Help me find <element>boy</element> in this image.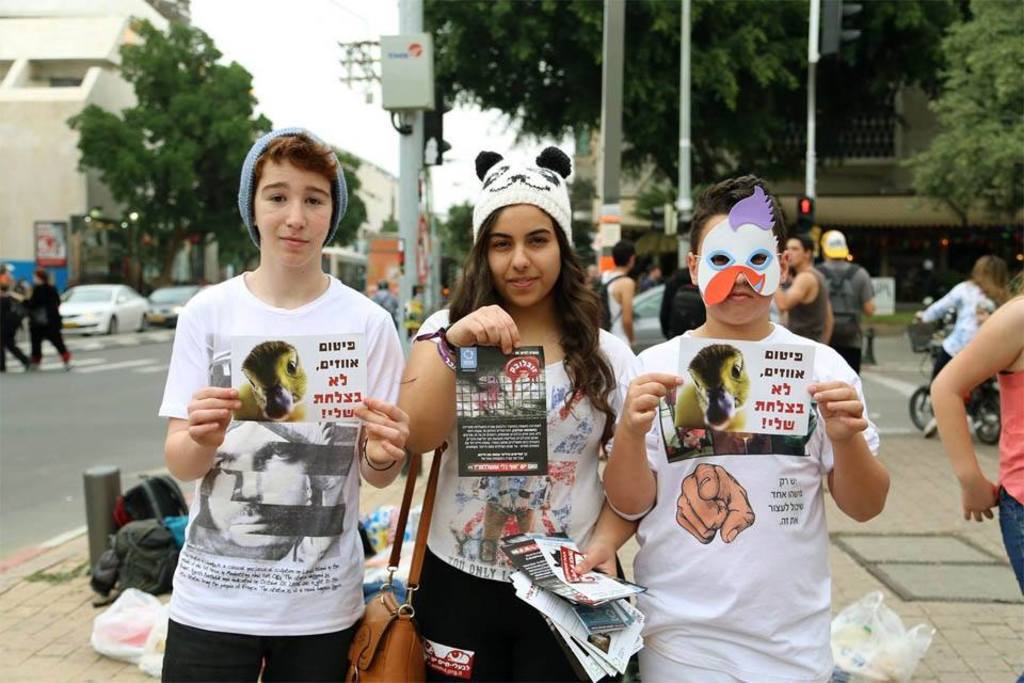
Found it: <bbox>125, 169, 420, 664</bbox>.
